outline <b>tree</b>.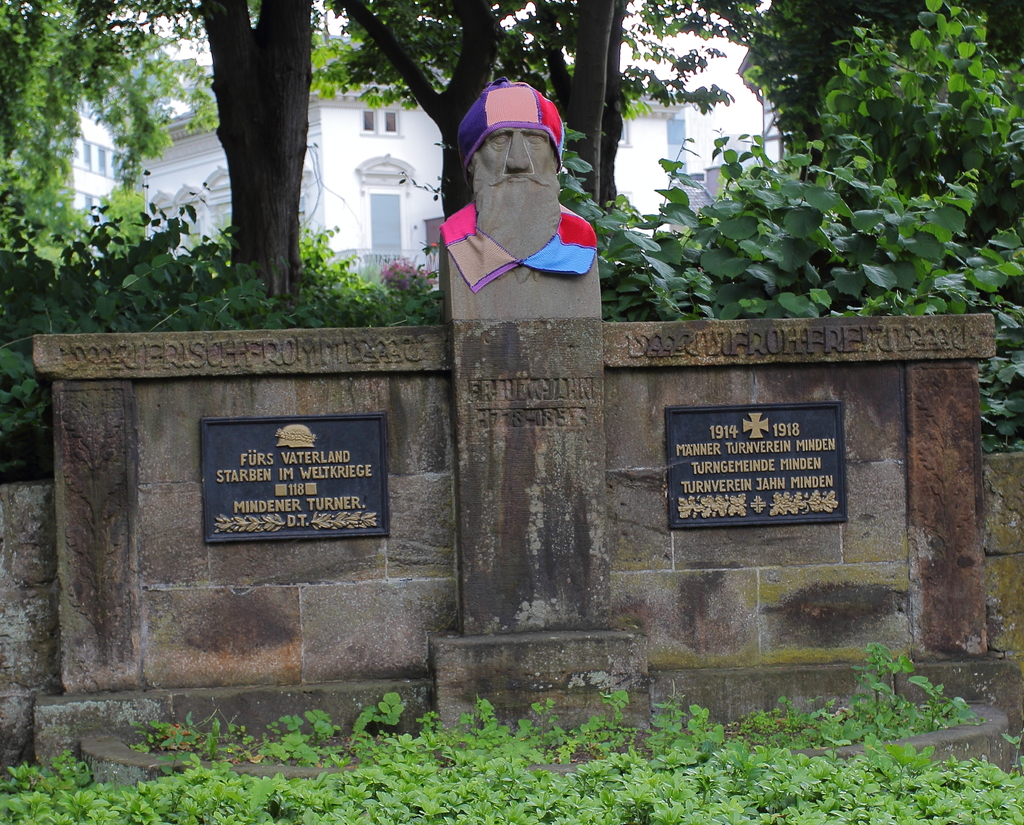
Outline: box=[187, 0, 317, 338].
